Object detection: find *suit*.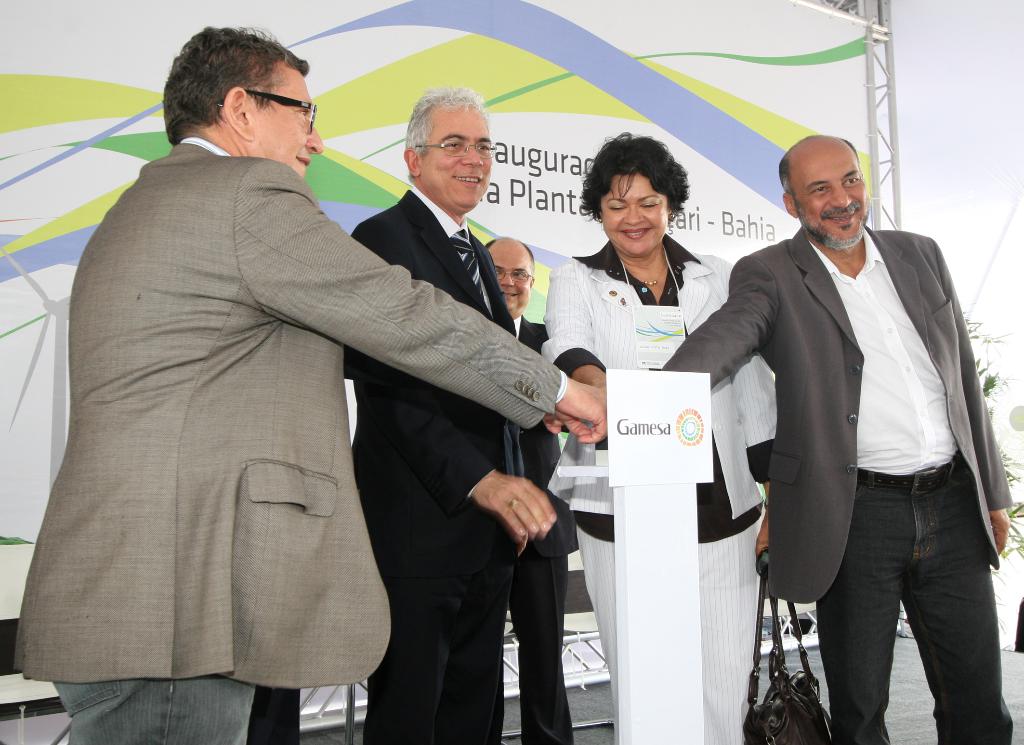
707:137:971:704.
